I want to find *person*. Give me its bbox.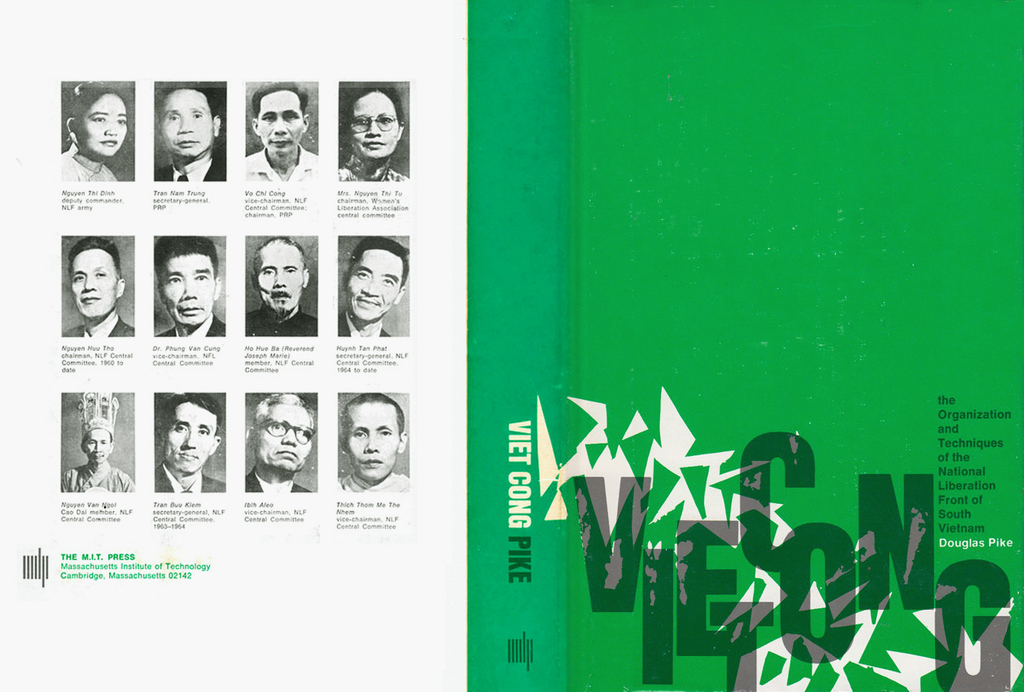
detection(155, 86, 231, 184).
